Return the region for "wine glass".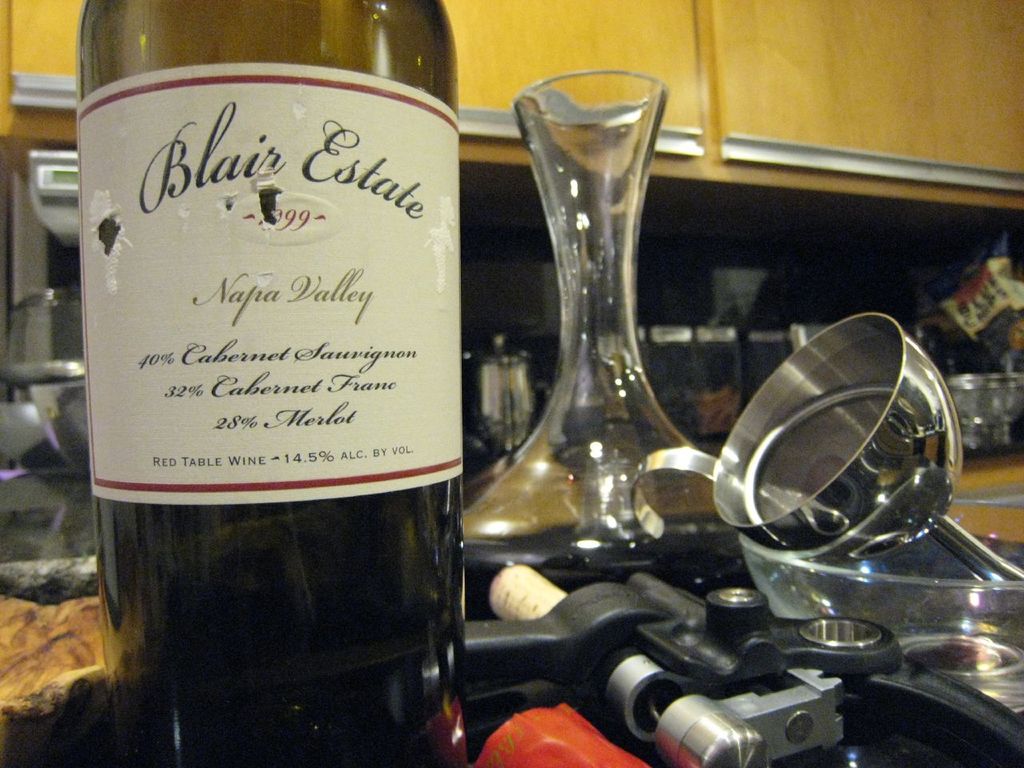
l=458, t=70, r=736, b=574.
